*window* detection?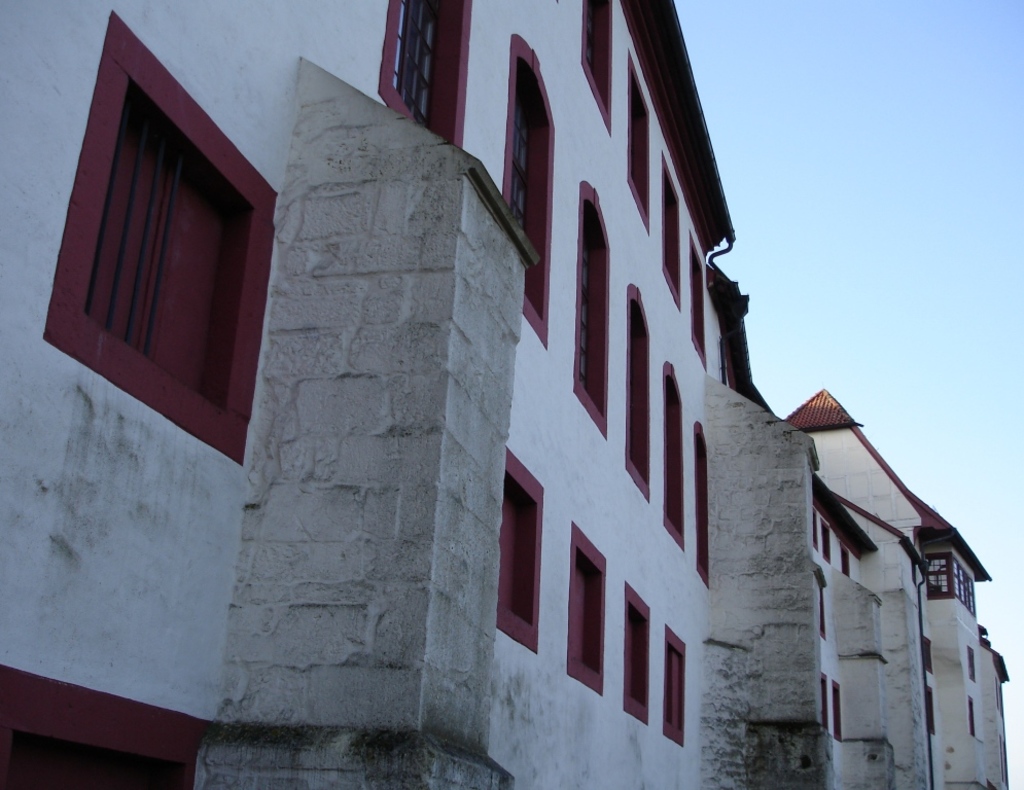
box=[584, 0, 615, 136]
